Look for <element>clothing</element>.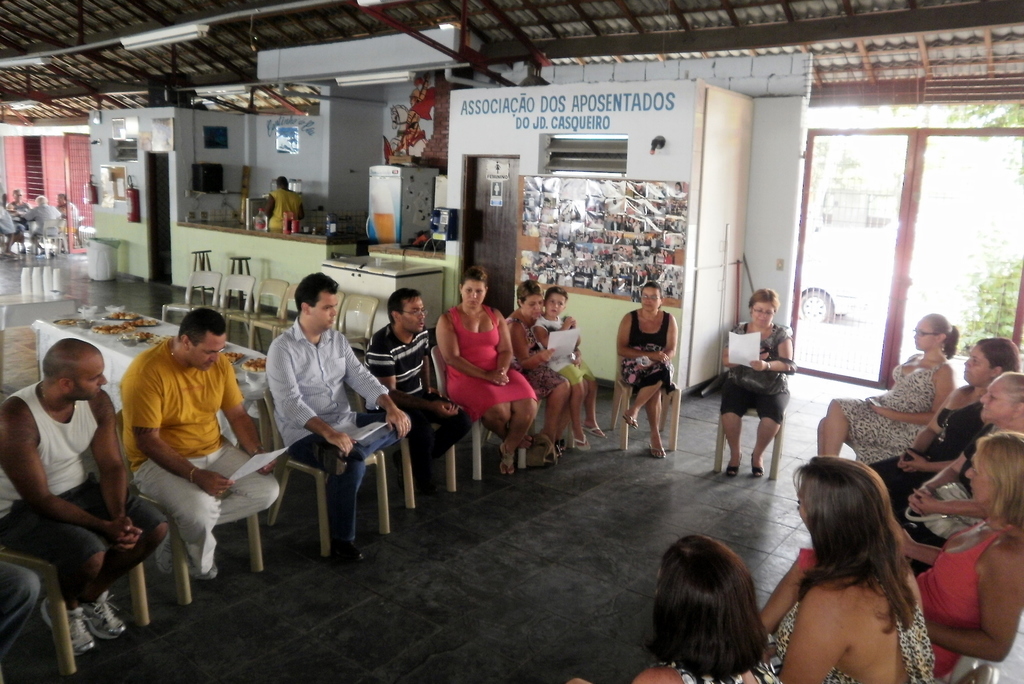
Found: 840/347/957/458.
